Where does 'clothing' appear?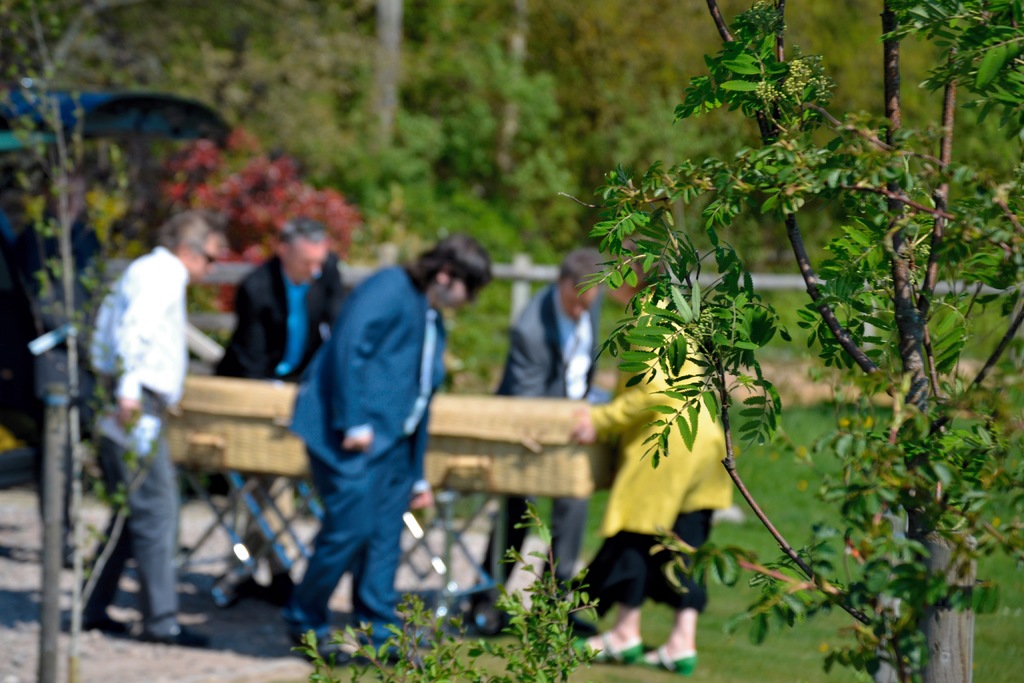
Appears at pyautogui.locateOnScreen(268, 219, 447, 631).
